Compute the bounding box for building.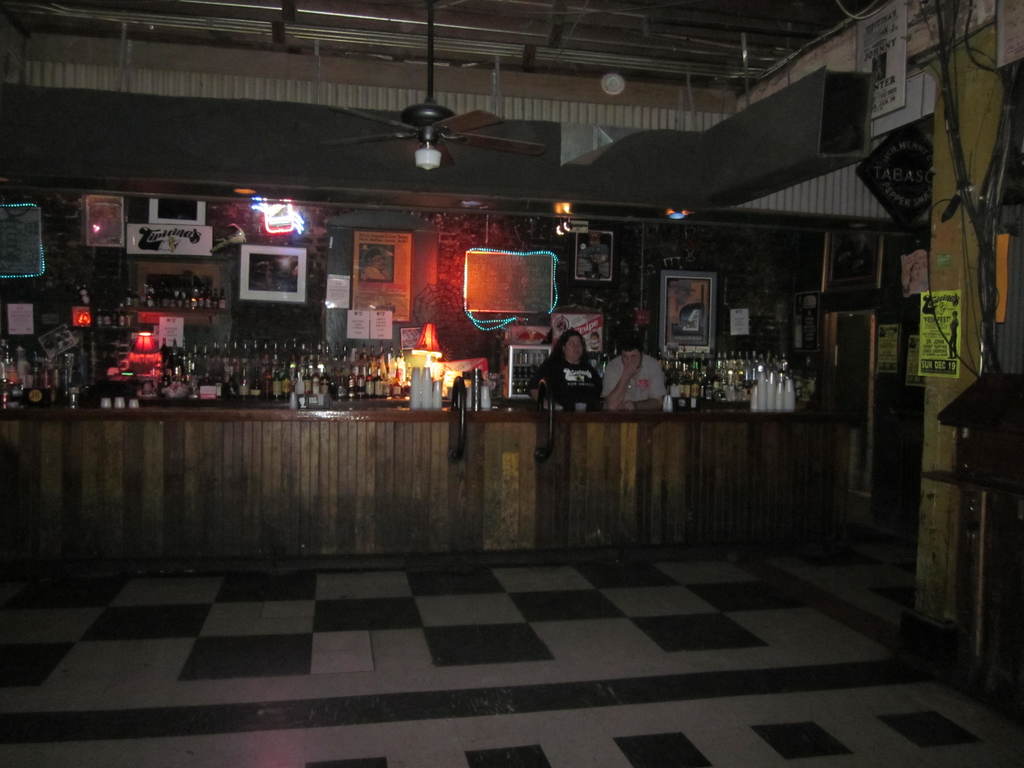
BBox(4, 0, 1023, 767).
